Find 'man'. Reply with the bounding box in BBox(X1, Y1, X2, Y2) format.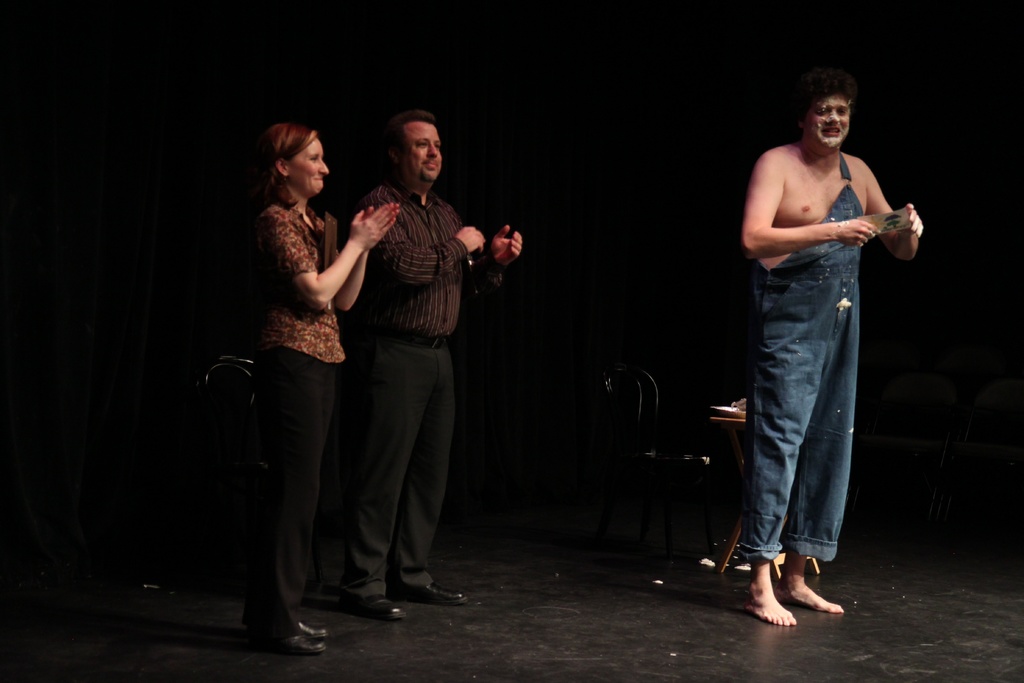
BBox(740, 79, 924, 630).
